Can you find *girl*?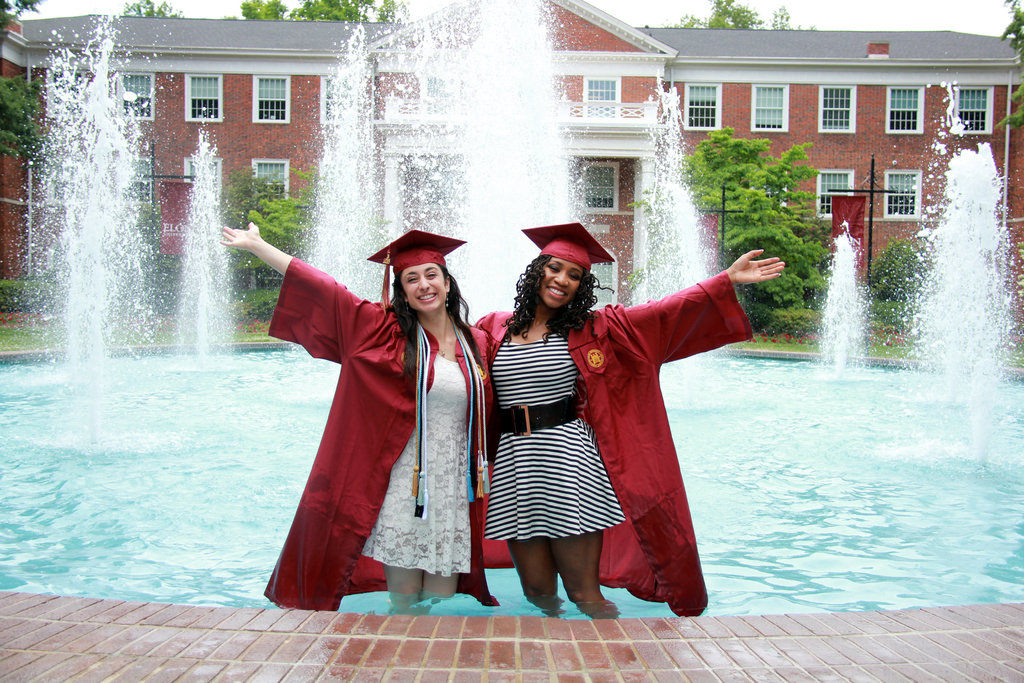
Yes, bounding box: (239,207,511,626).
